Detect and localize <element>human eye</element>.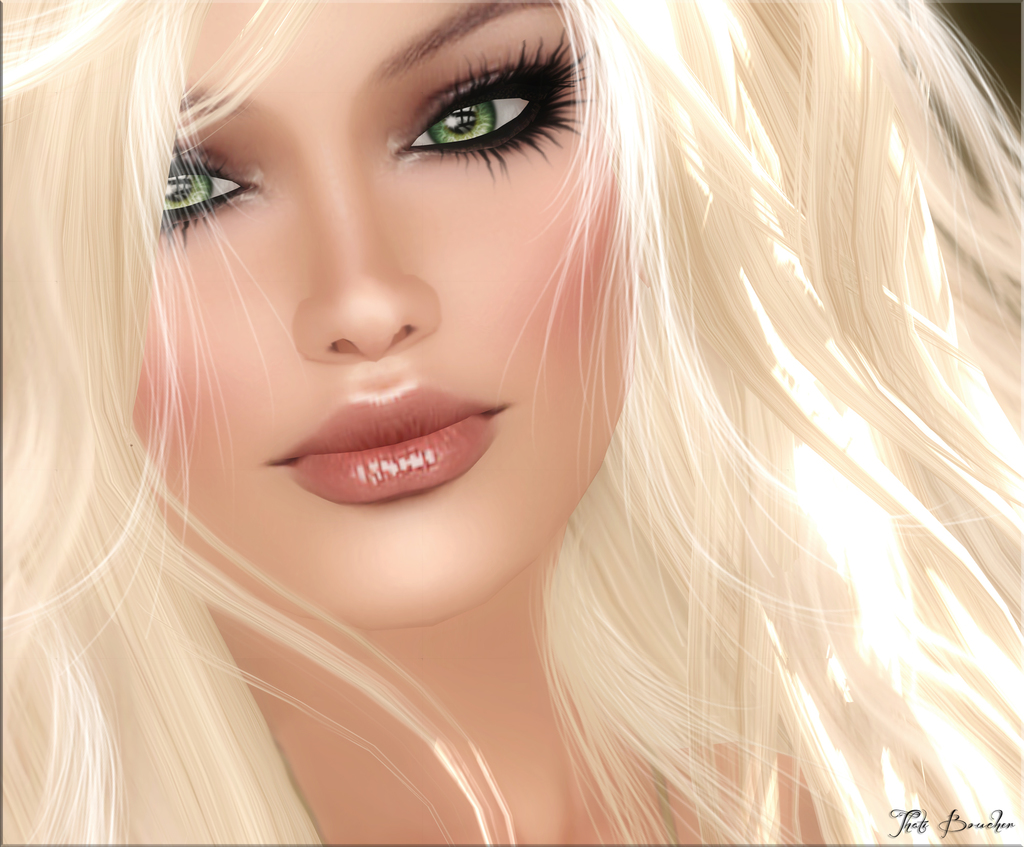
Localized at pyautogui.locateOnScreen(388, 20, 594, 185).
